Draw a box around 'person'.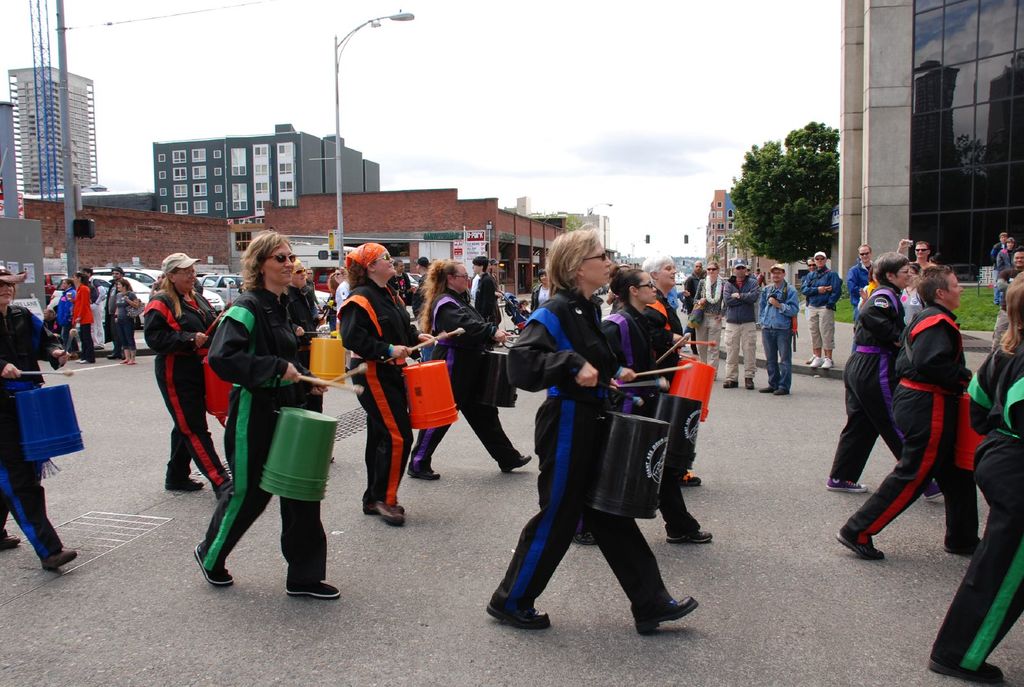
803:249:836:381.
